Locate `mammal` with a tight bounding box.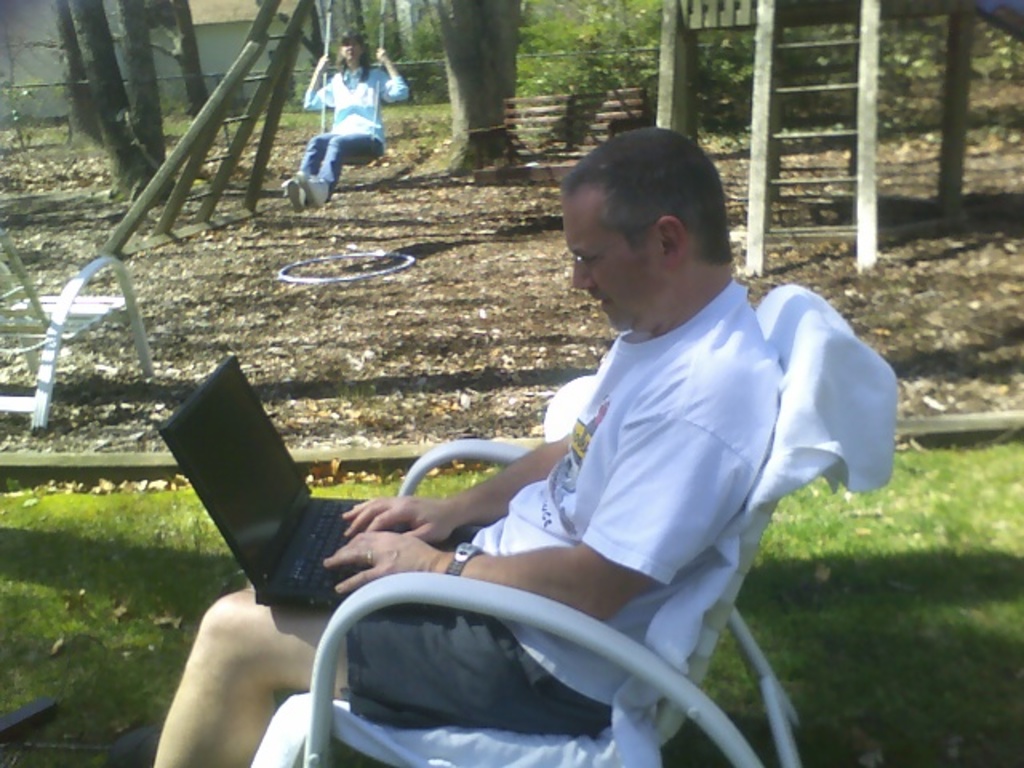
(285,27,414,213).
